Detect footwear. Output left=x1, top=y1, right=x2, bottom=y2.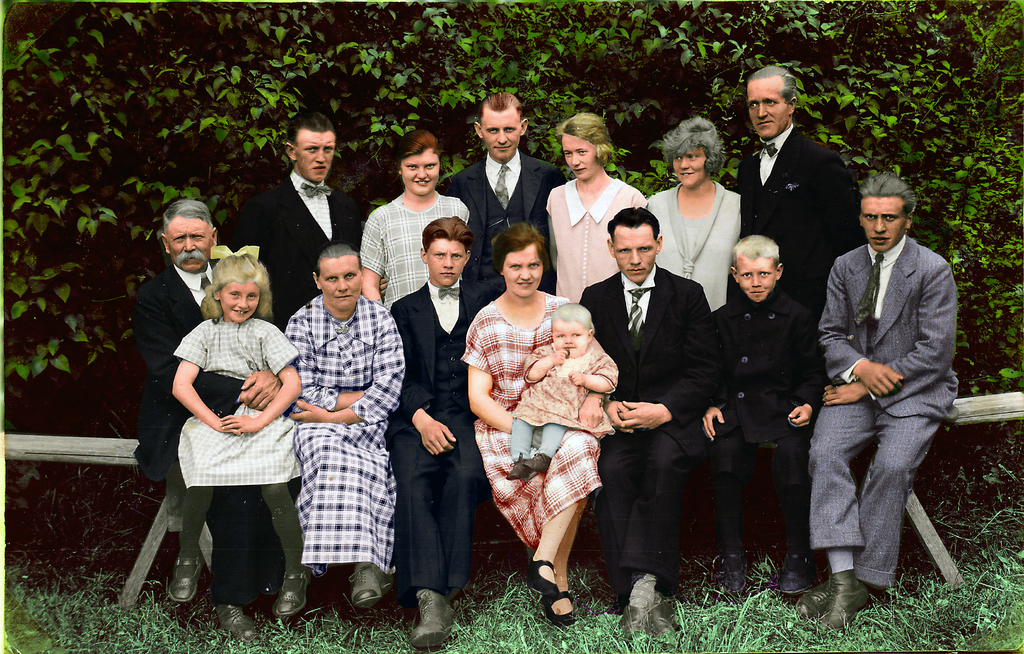
left=349, top=560, right=395, bottom=613.
